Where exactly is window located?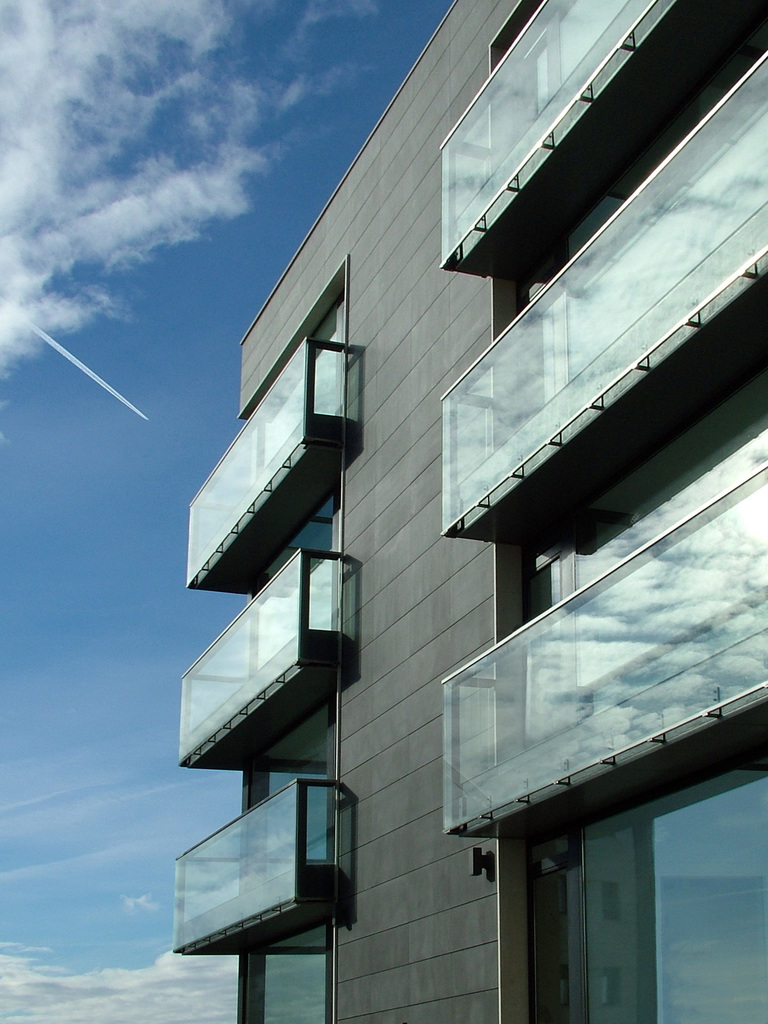
Its bounding box is crop(562, 358, 767, 699).
